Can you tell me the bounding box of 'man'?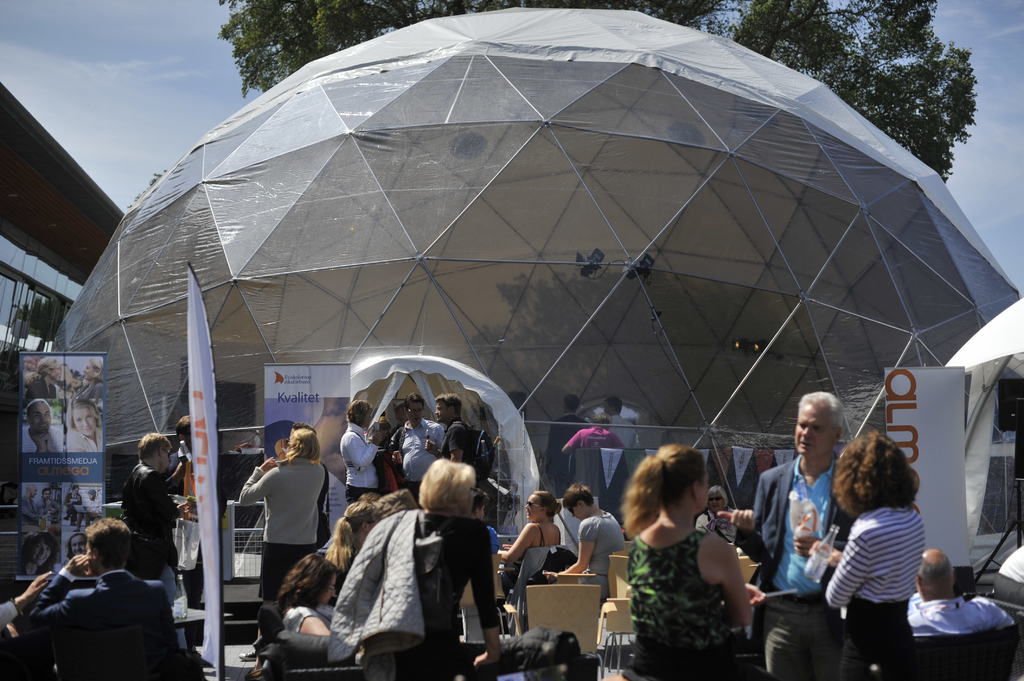
(390, 395, 445, 506).
